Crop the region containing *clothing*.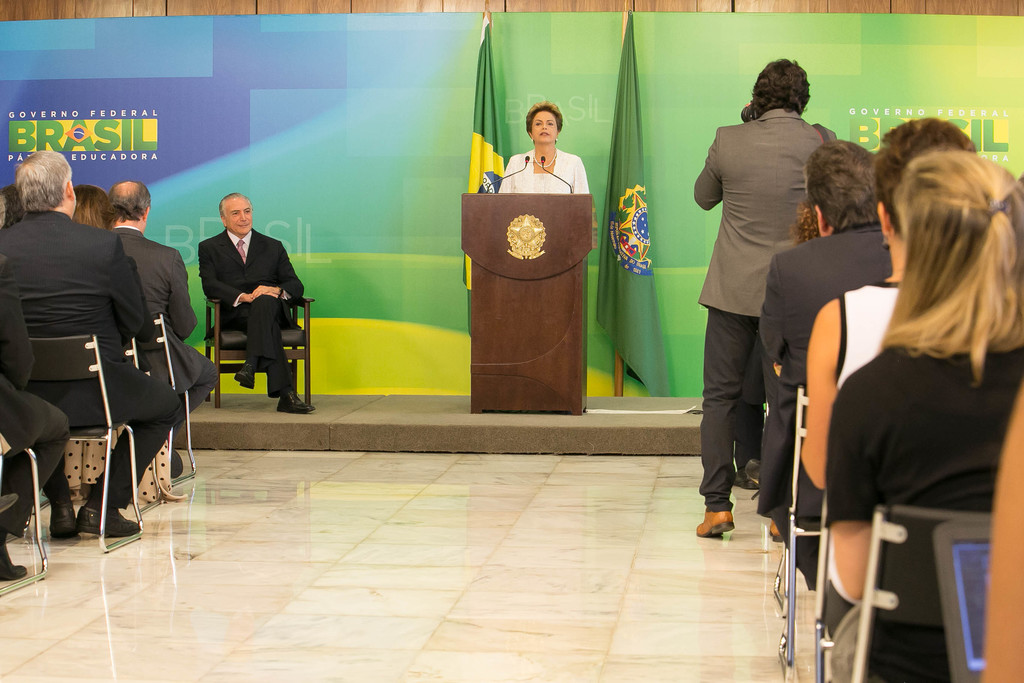
Crop region: pyautogui.locateOnScreen(703, 62, 842, 493).
